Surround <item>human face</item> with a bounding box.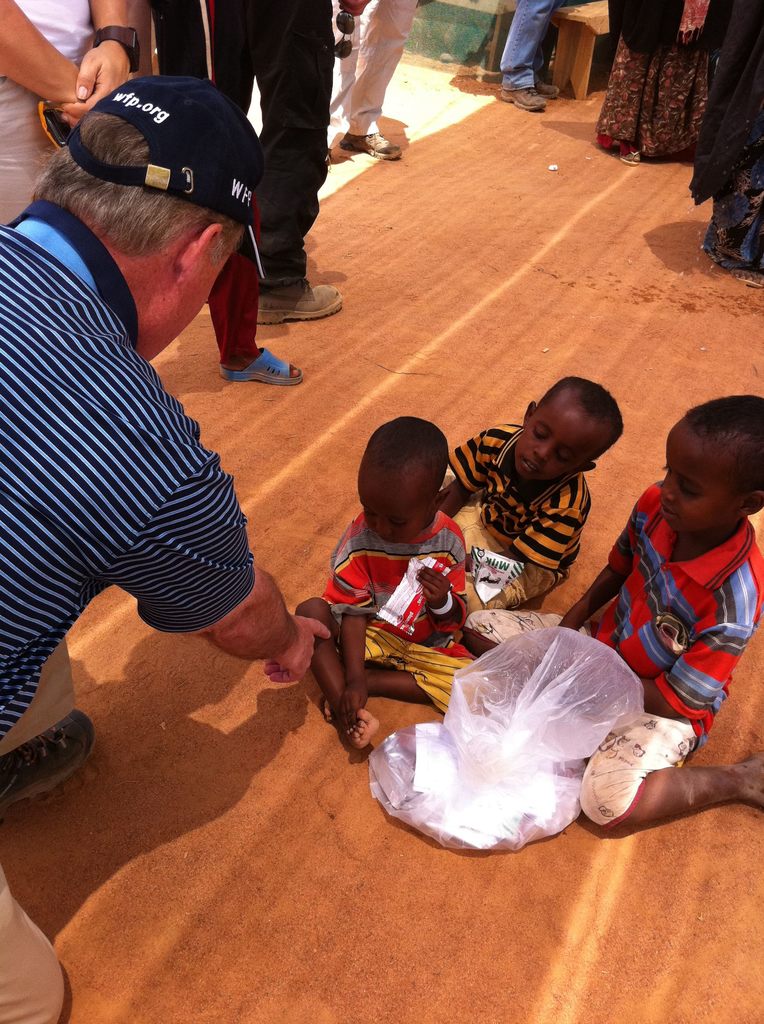
<region>658, 433, 742, 534</region>.
